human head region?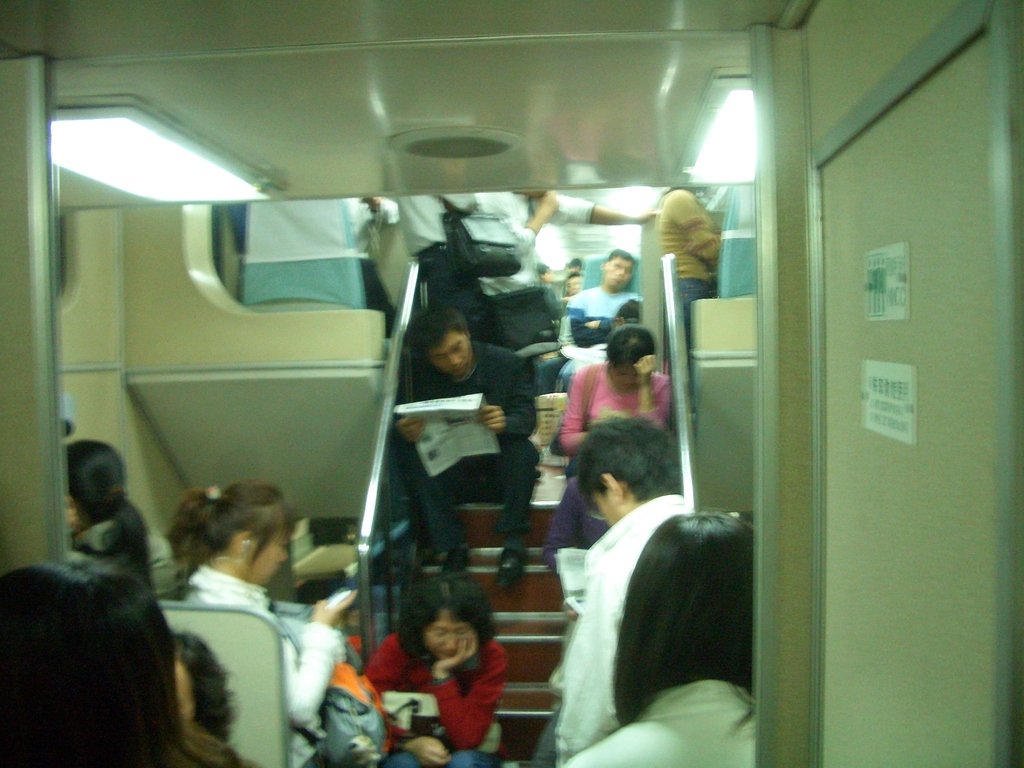
BBox(620, 296, 641, 324)
